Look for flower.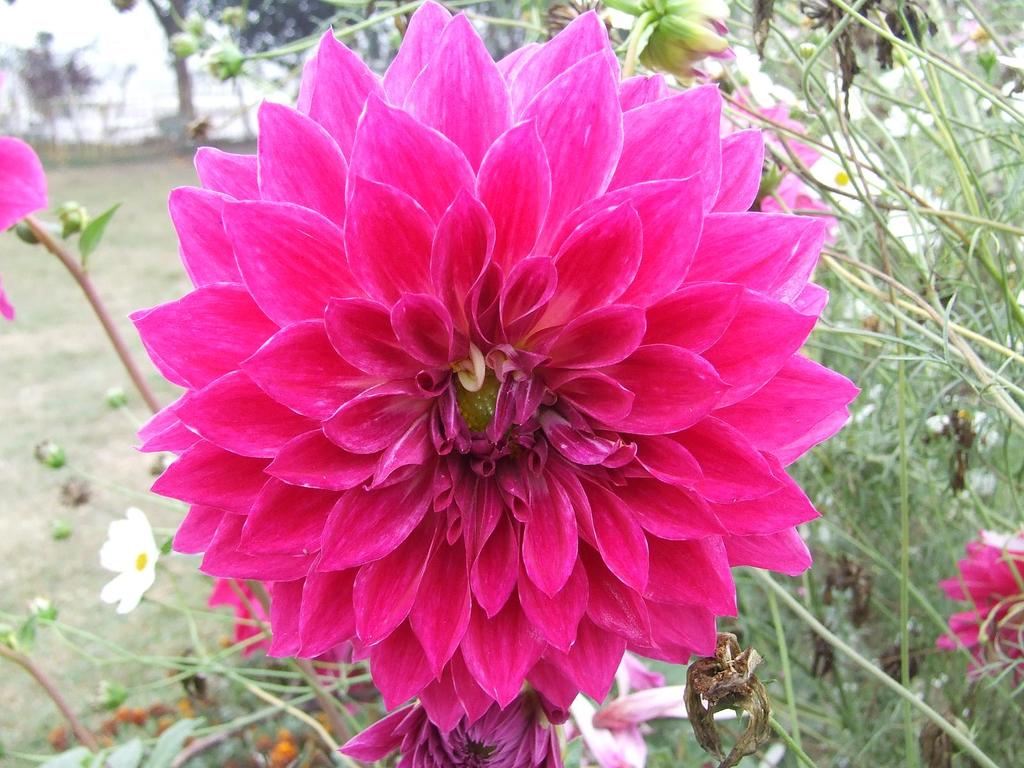
Found: 614,651,661,698.
